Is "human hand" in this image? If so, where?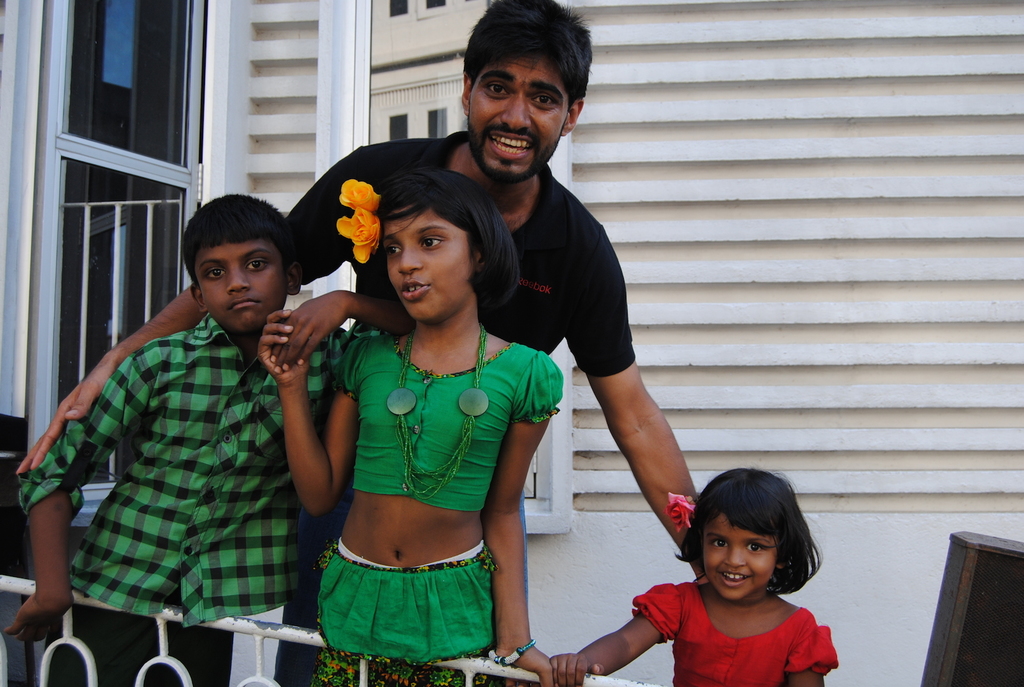
Yes, at 548, 651, 609, 686.
